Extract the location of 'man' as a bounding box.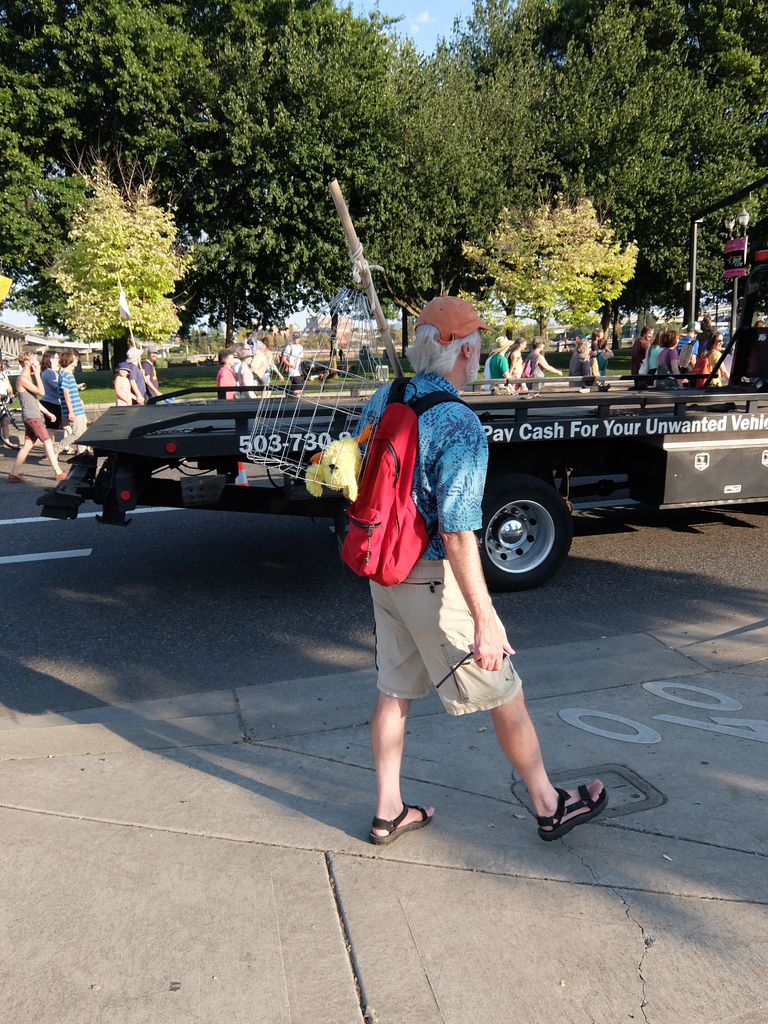
(left=325, top=342, right=513, bottom=858).
